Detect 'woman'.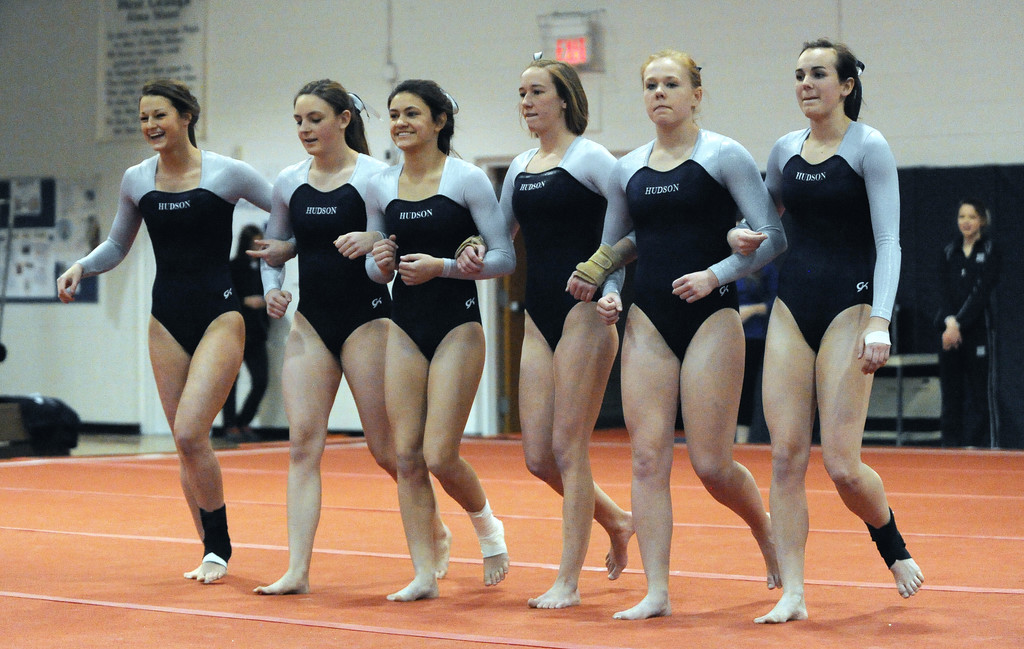
Detected at detection(727, 36, 925, 627).
